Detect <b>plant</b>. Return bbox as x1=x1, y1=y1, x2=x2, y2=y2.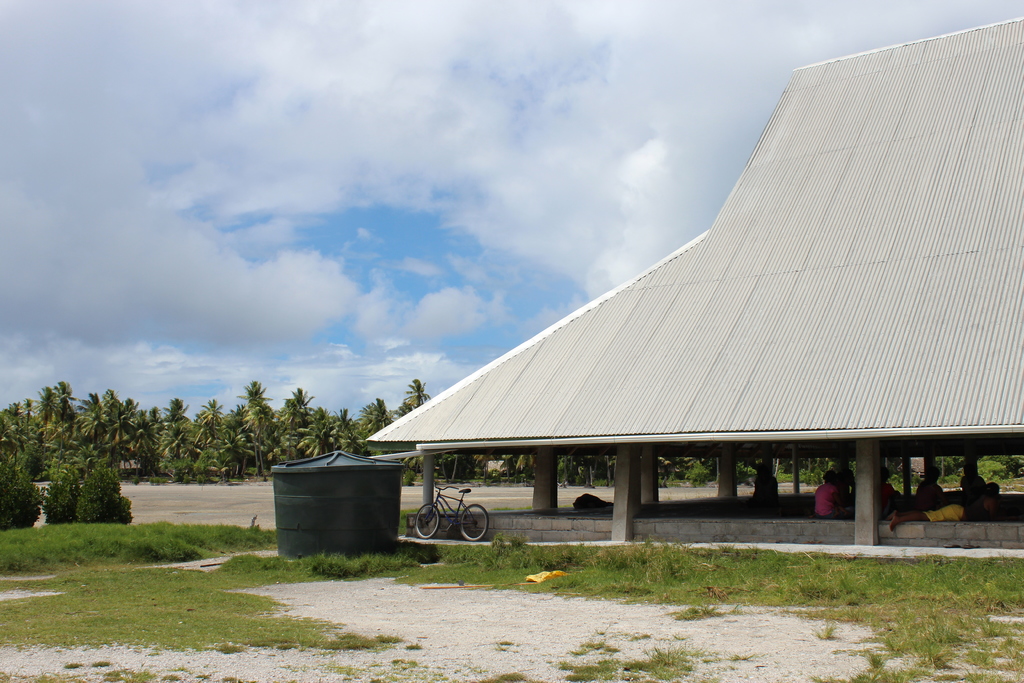
x1=8, y1=463, x2=47, y2=527.
